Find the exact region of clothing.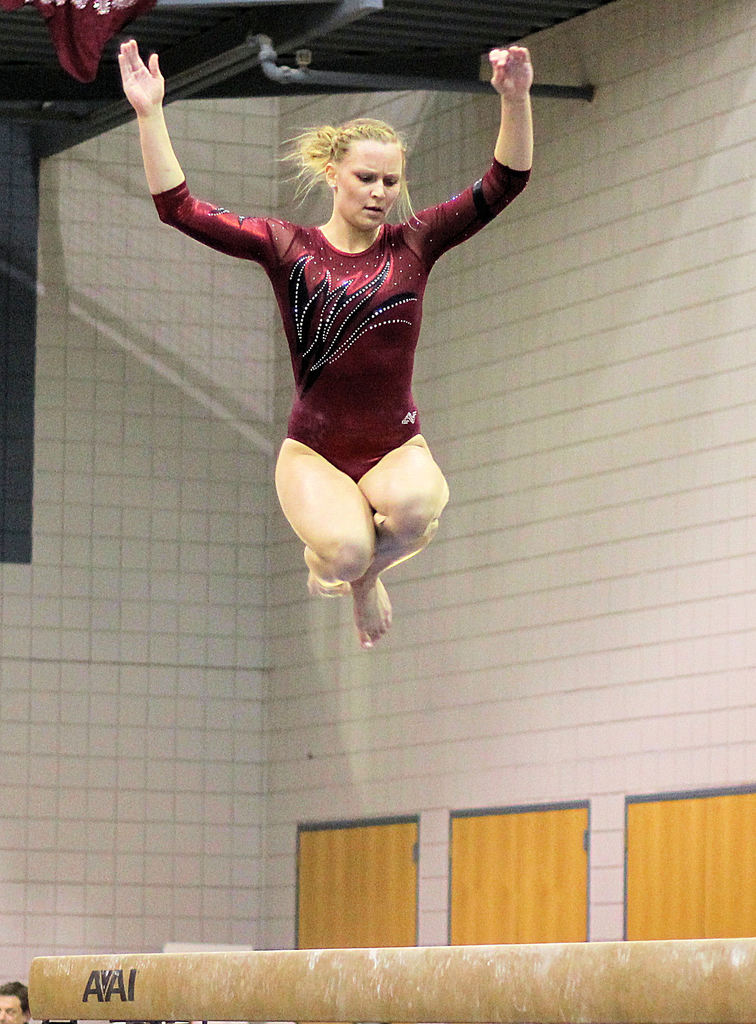
Exact region: left=157, top=152, right=527, bottom=468.
